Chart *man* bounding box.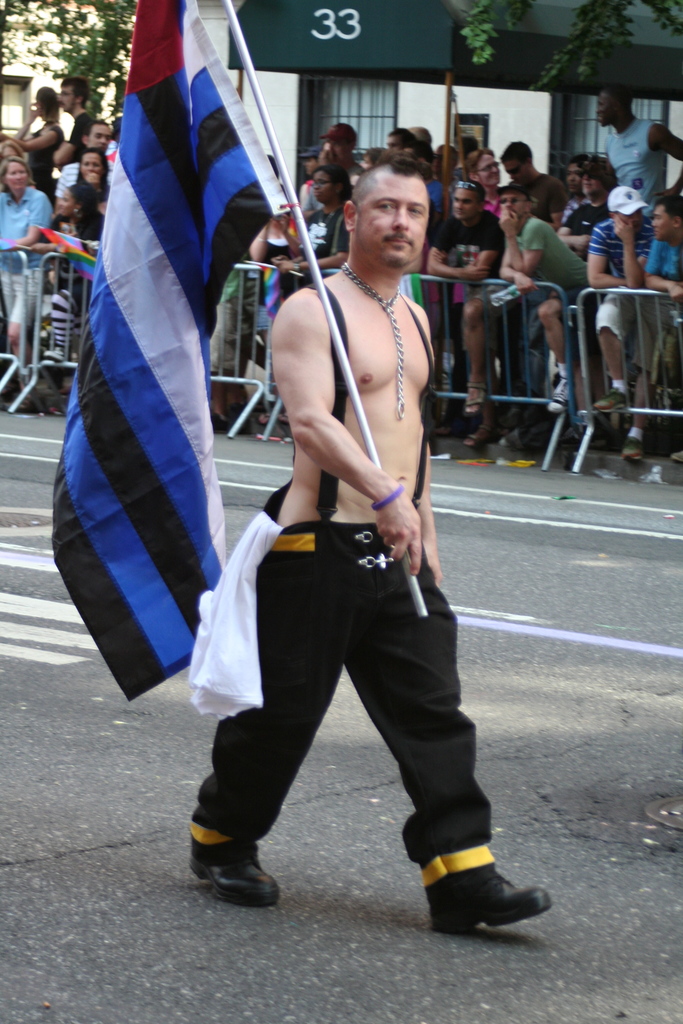
Charted: bbox=(496, 183, 591, 418).
